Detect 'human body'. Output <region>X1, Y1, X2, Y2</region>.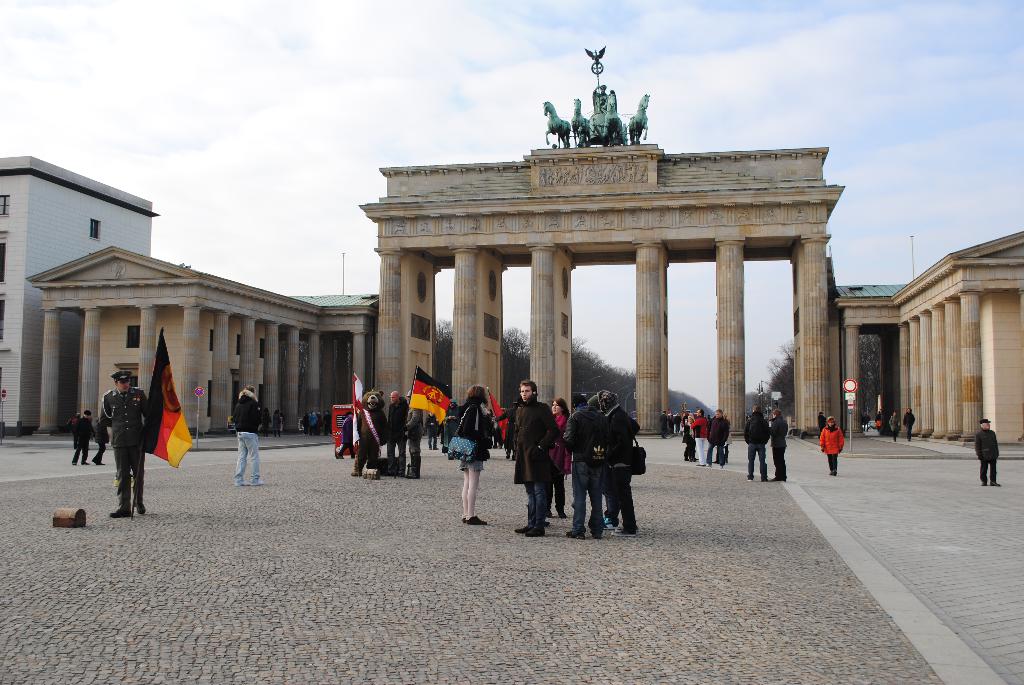
<region>741, 412, 771, 483</region>.
